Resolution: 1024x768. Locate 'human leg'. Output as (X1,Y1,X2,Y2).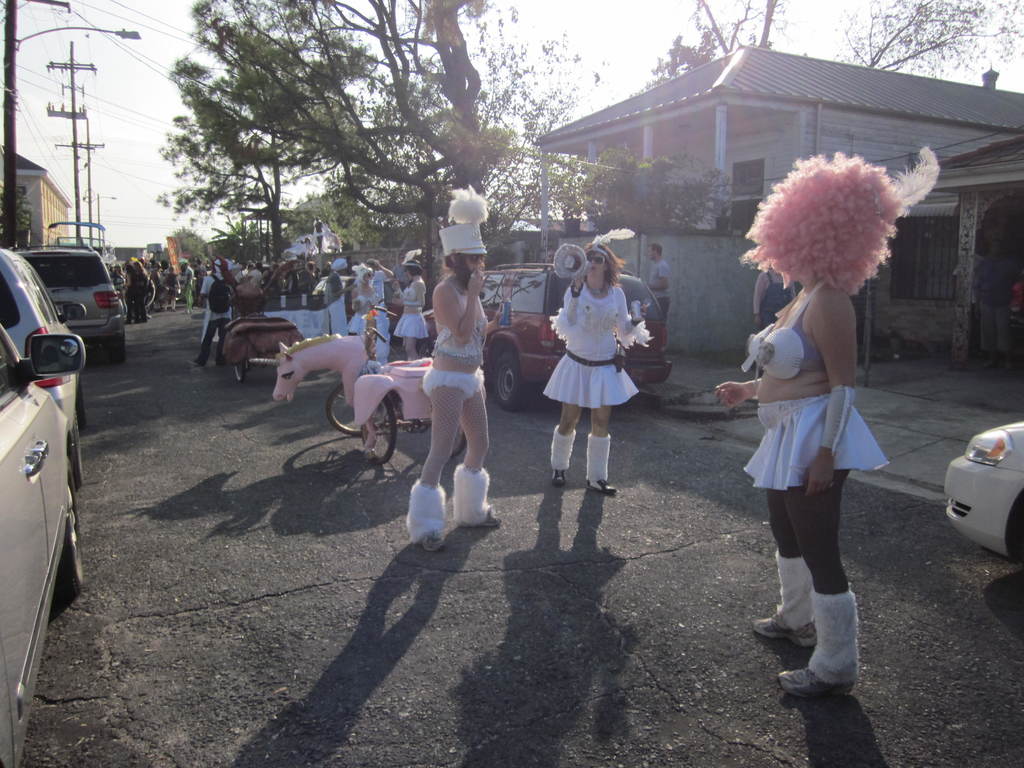
(589,353,618,497).
